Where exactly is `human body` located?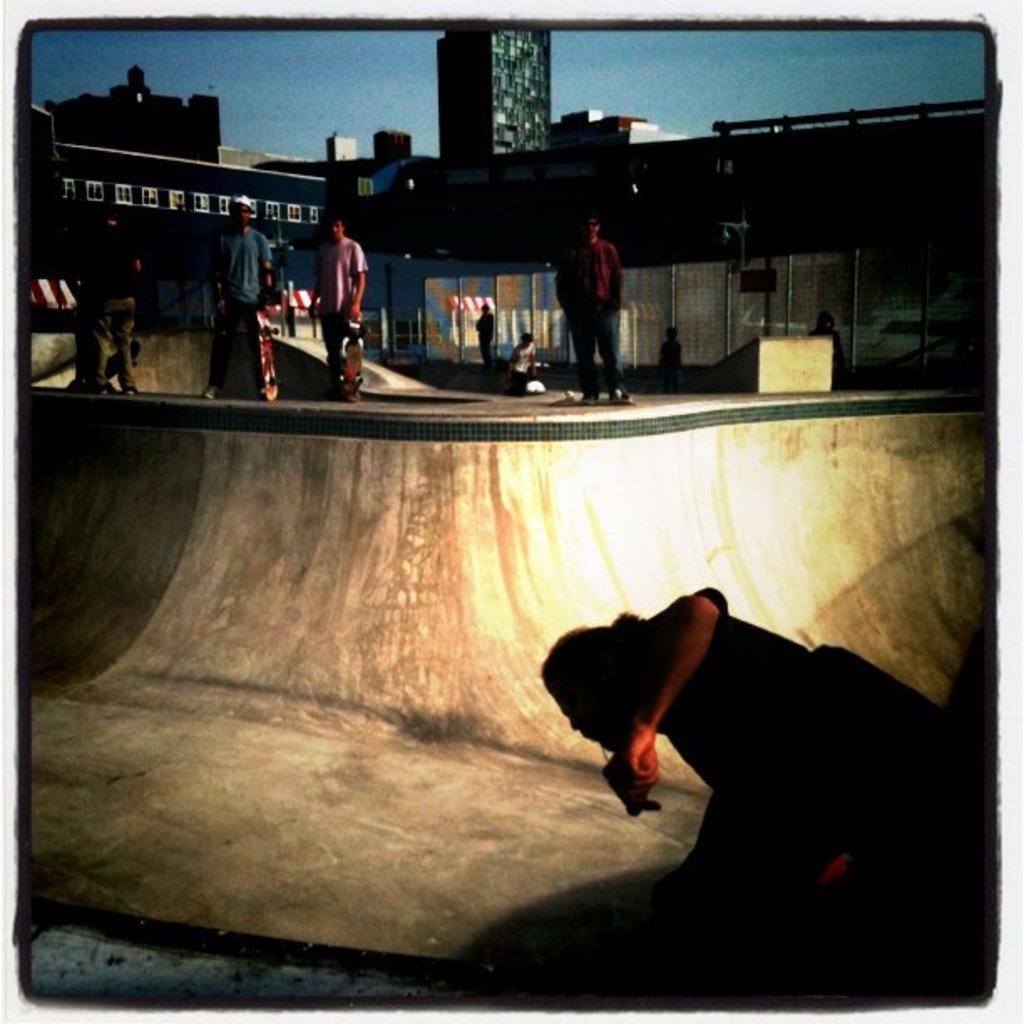
Its bounding box is pyautogui.locateOnScreen(70, 214, 141, 395).
